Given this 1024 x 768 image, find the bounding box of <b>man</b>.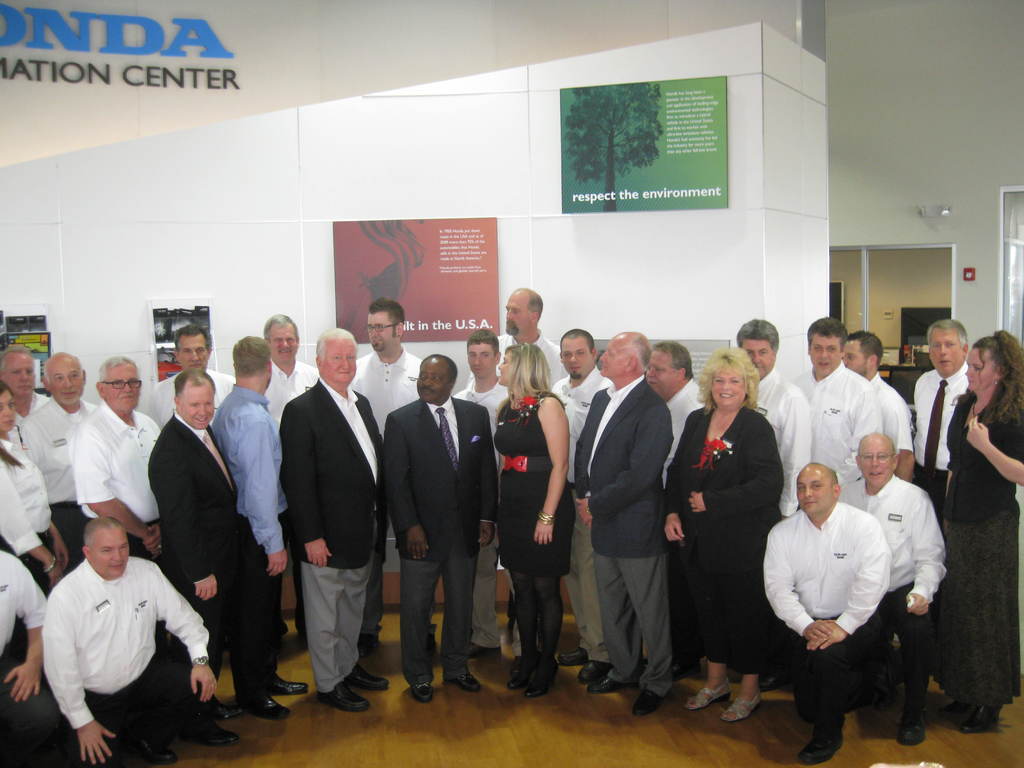
region(731, 315, 812, 516).
